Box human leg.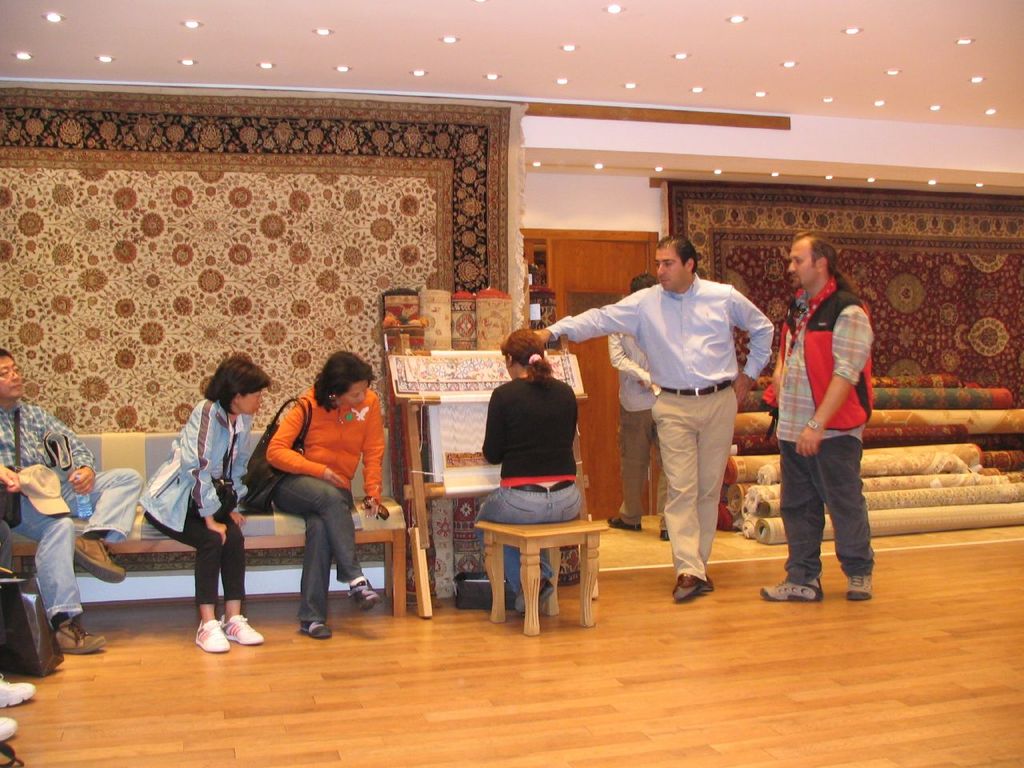
l=294, t=503, r=334, b=633.
